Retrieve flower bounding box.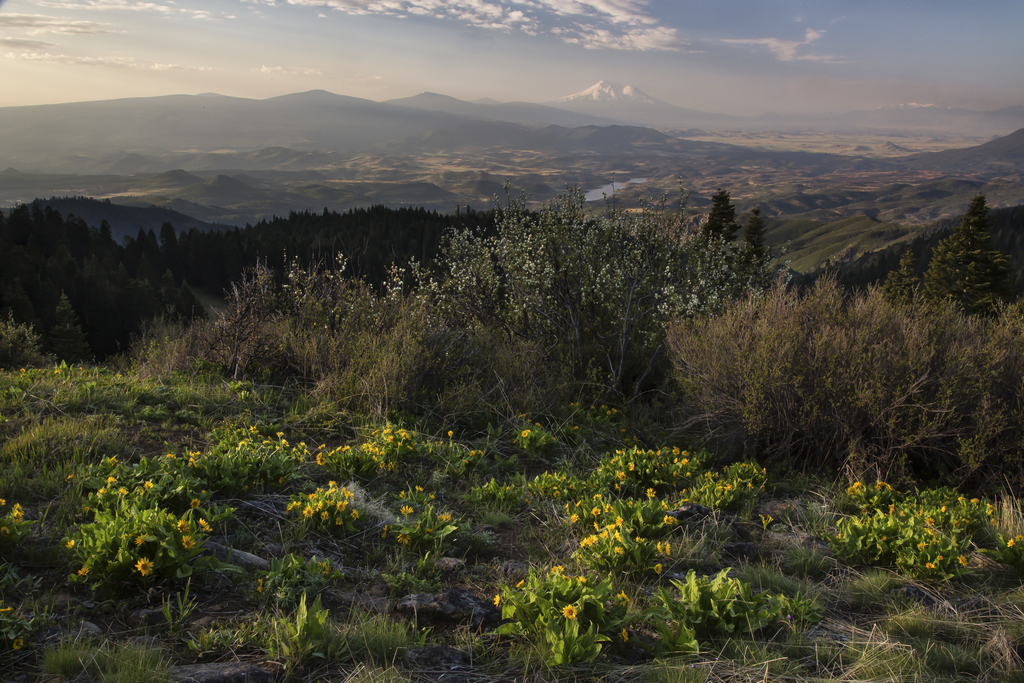
Bounding box: 15, 504, 28, 525.
